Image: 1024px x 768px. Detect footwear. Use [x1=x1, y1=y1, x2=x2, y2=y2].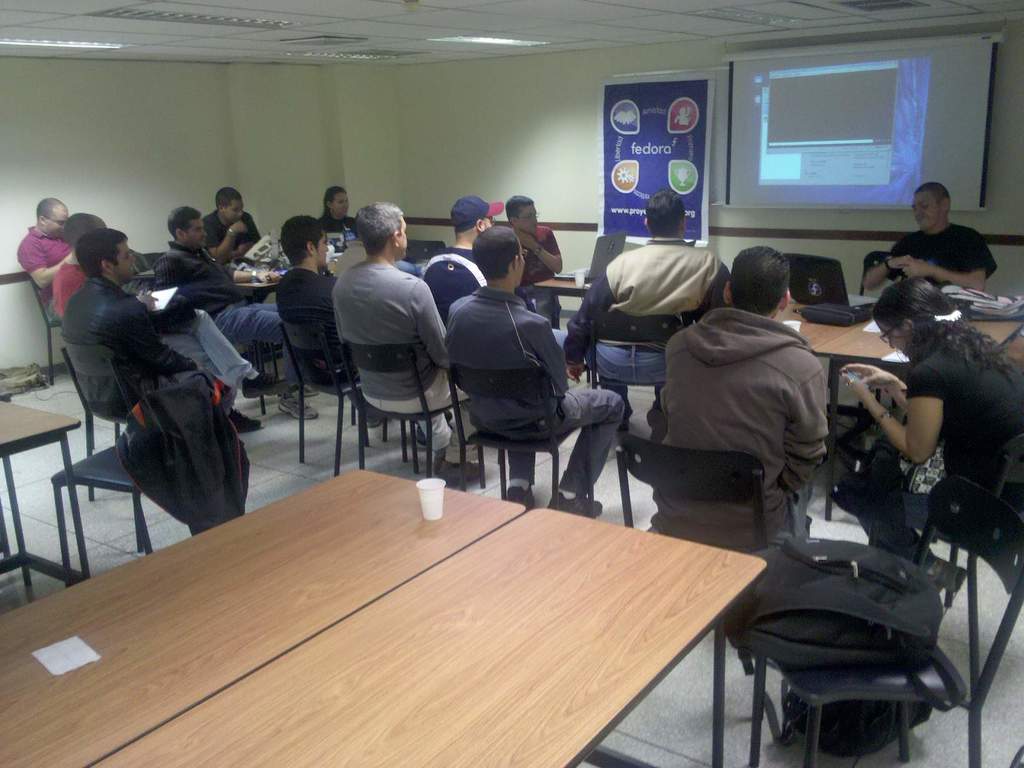
[x1=504, y1=484, x2=538, y2=511].
